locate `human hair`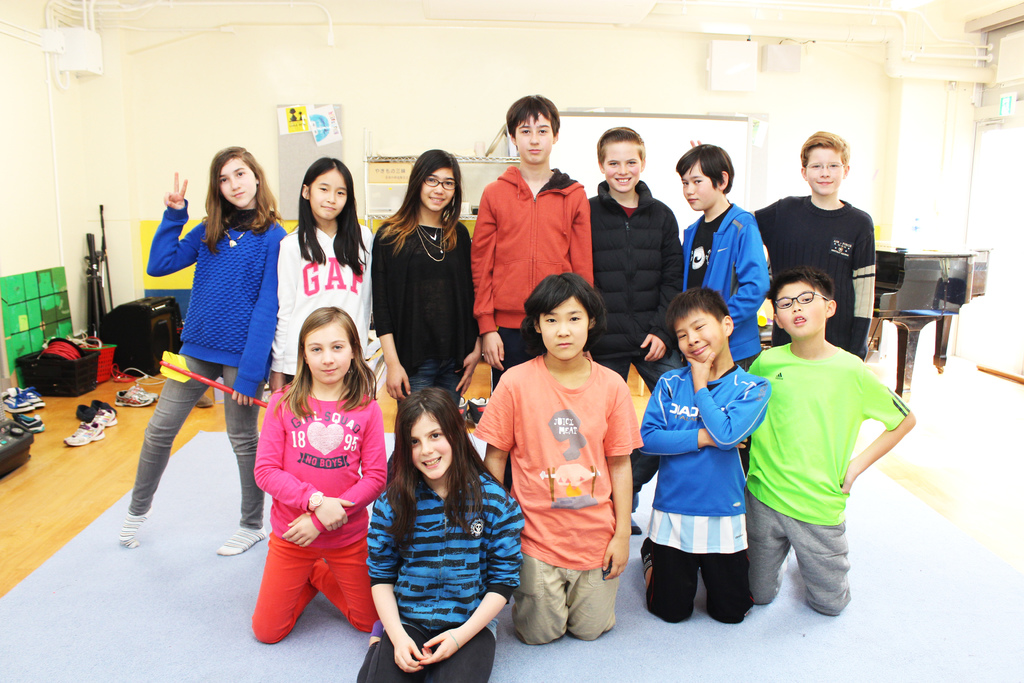
box(521, 272, 614, 349)
